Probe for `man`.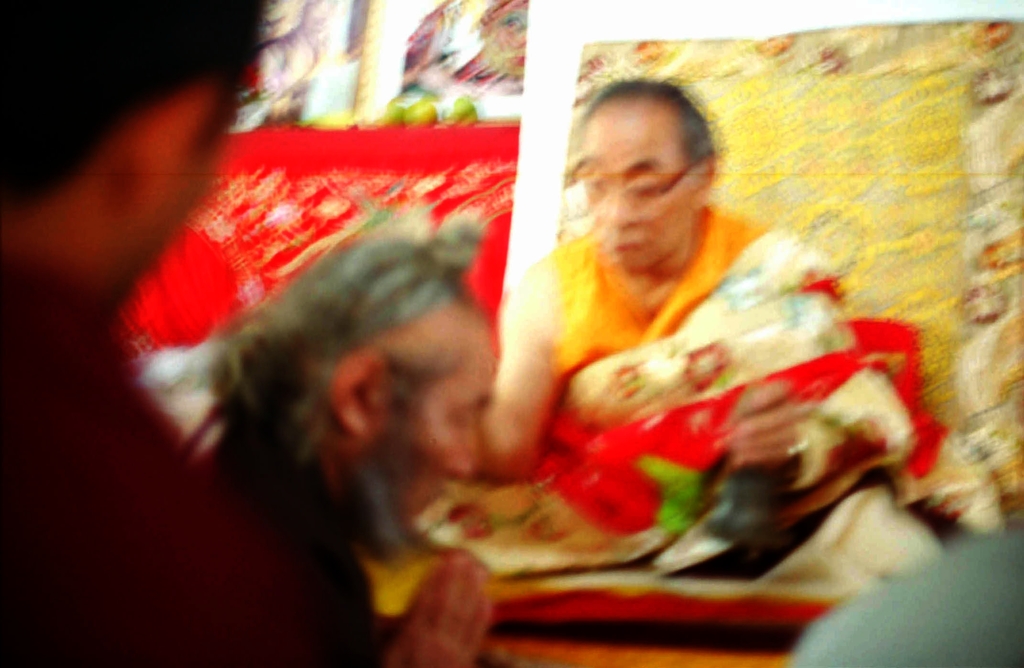
Probe result: rect(0, 0, 276, 667).
